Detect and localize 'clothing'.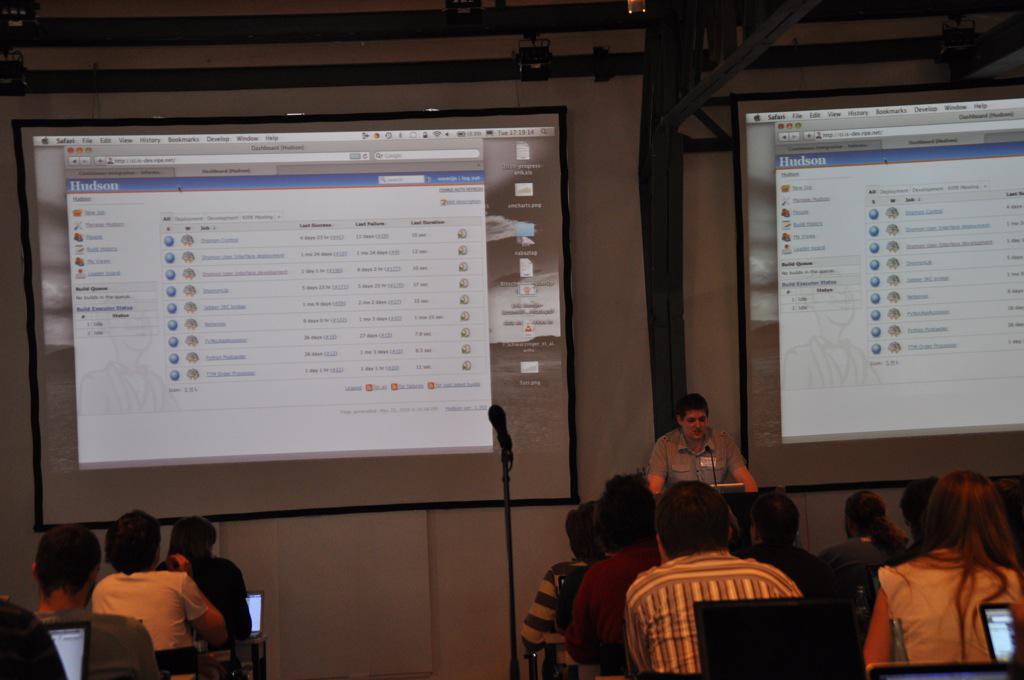
Localized at bbox=(561, 552, 660, 674).
